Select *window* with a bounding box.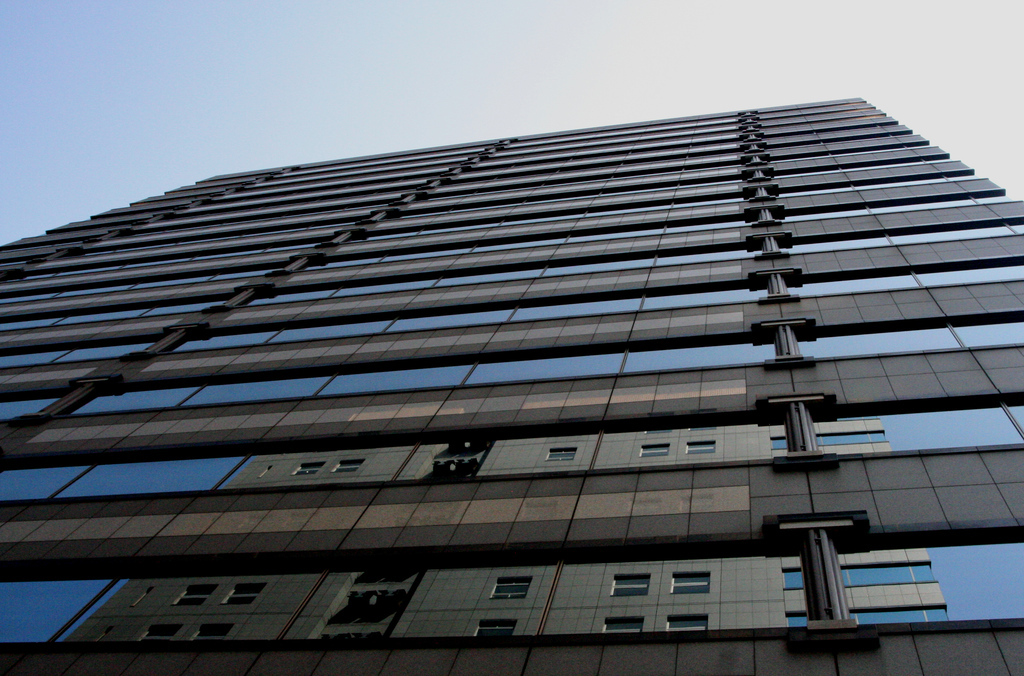
crop(610, 563, 652, 597).
